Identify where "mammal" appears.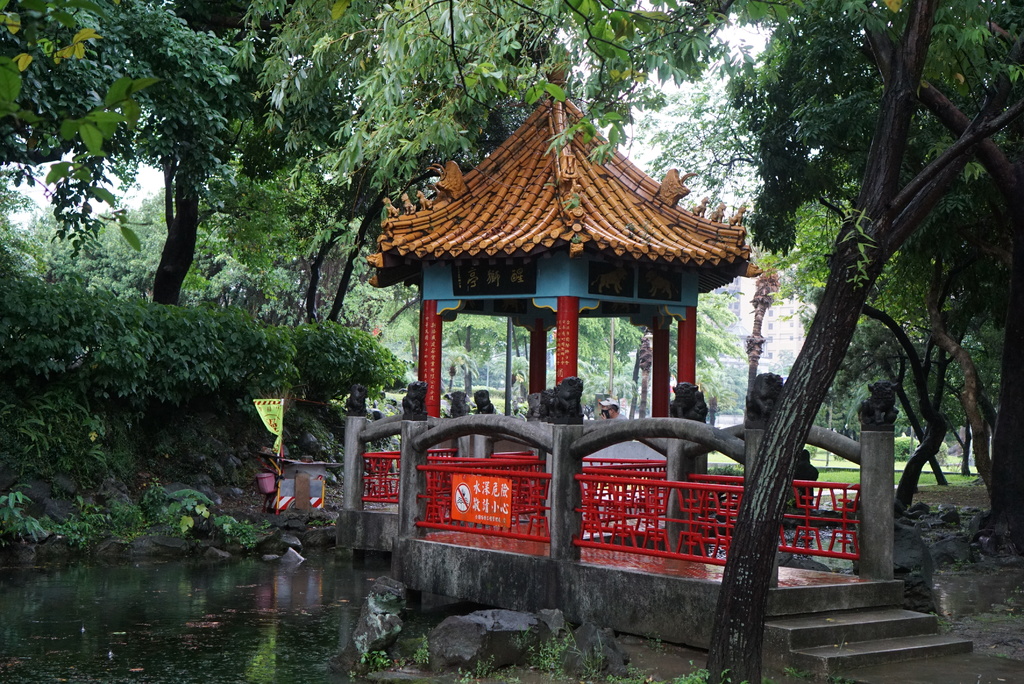
Appears at box(856, 380, 895, 423).
